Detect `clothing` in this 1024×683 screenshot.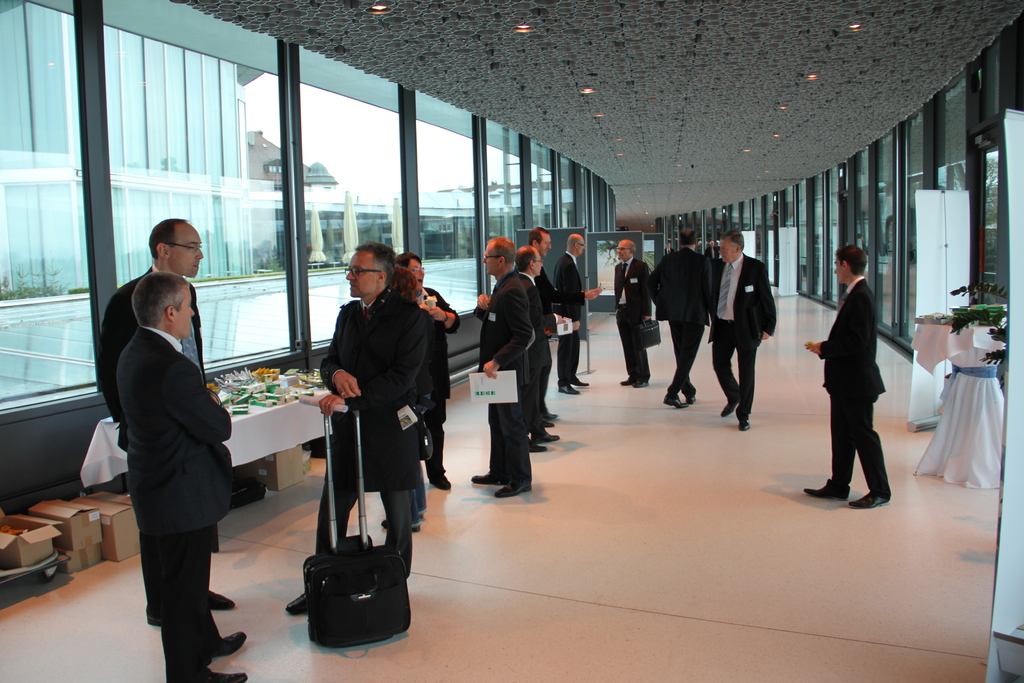
Detection: bbox=[116, 323, 224, 682].
